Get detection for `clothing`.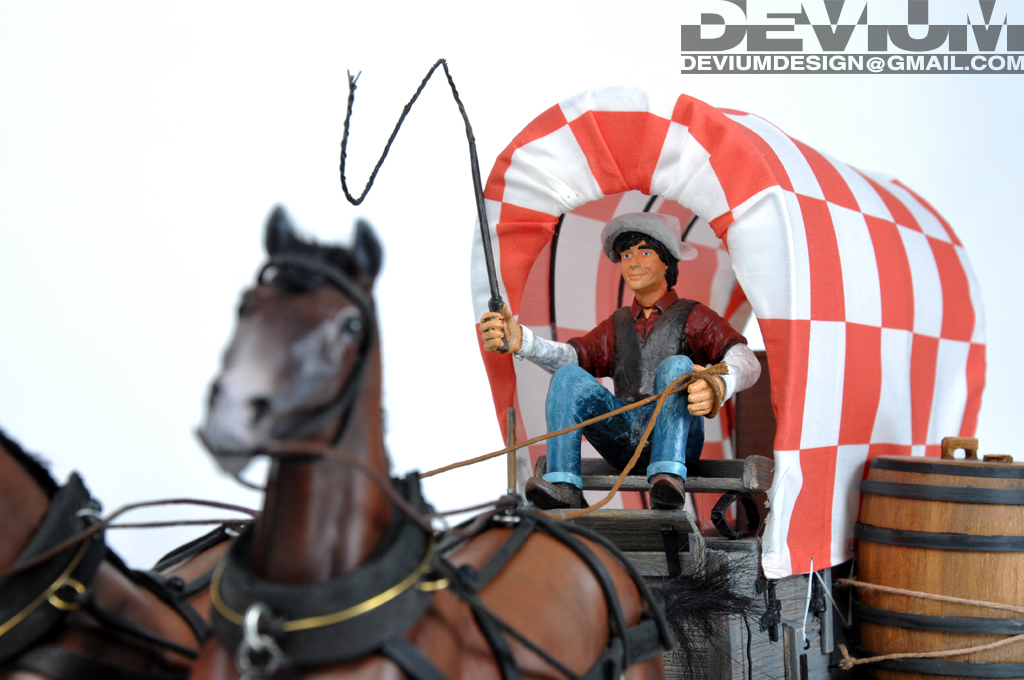
Detection: bbox=[503, 287, 760, 481].
